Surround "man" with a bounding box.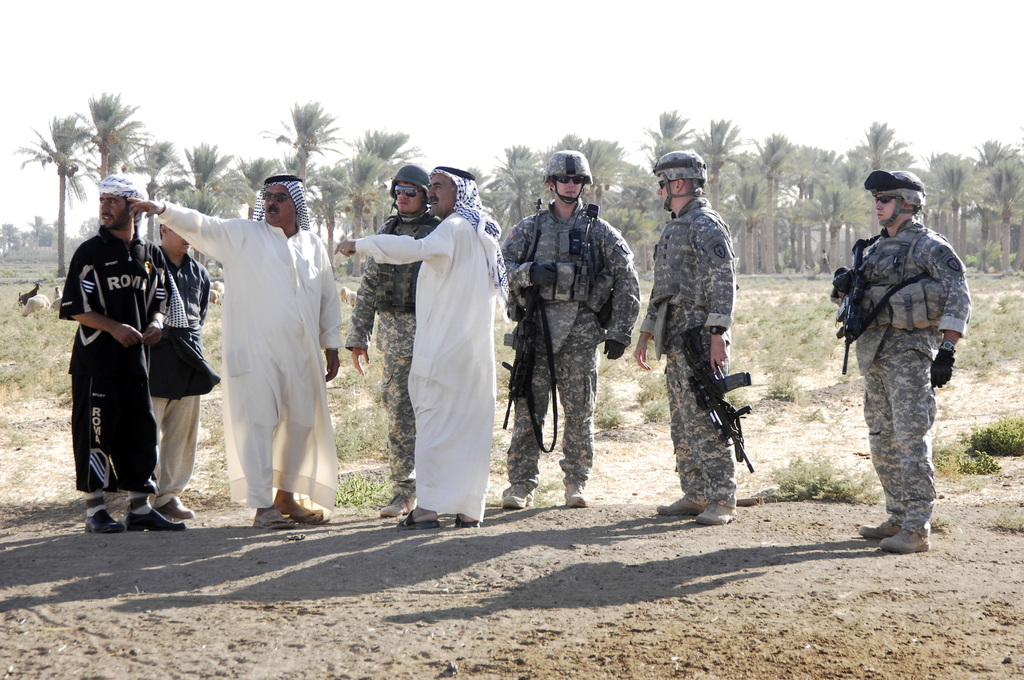
[x1=858, y1=170, x2=968, y2=555].
